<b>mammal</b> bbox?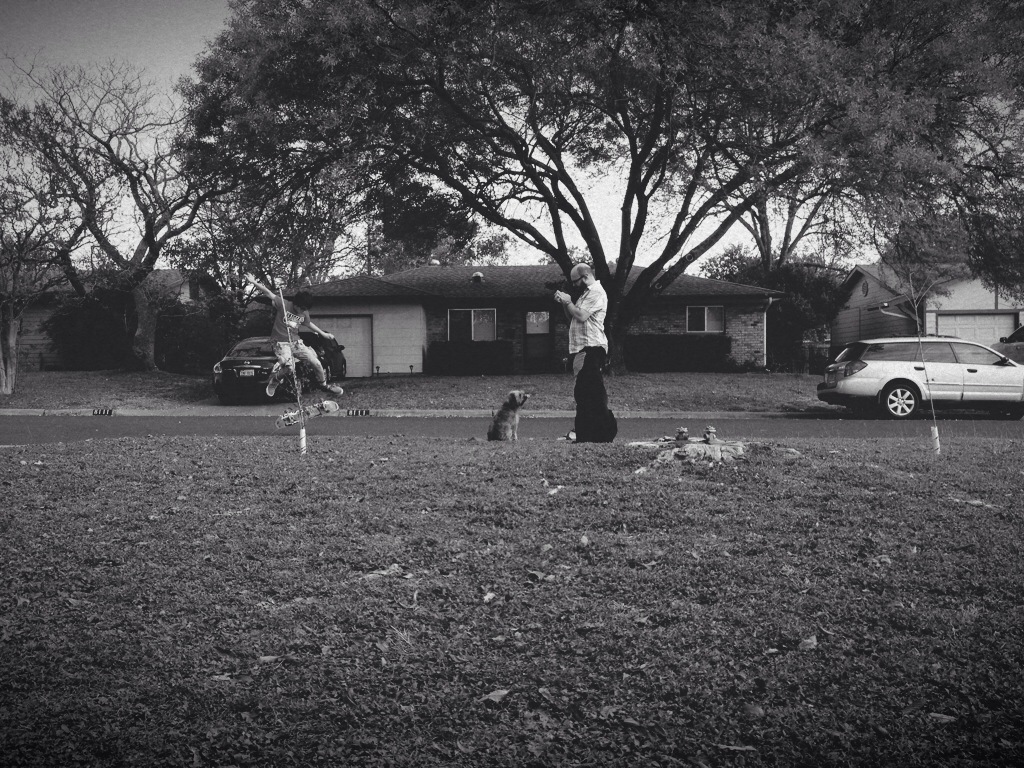
bbox=[472, 374, 526, 448]
